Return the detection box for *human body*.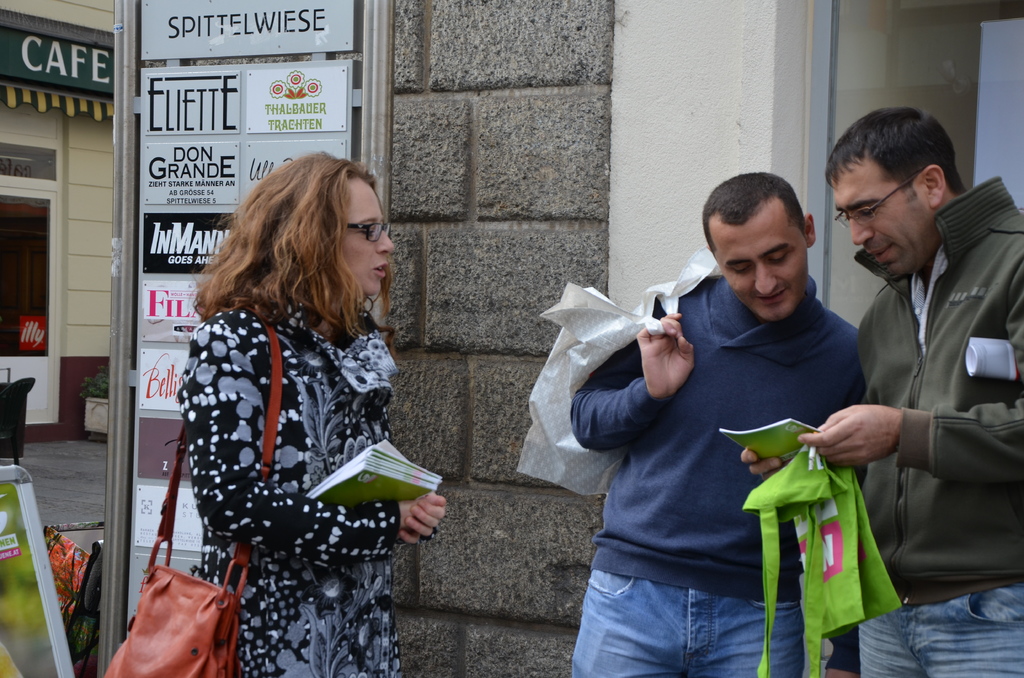
detection(804, 99, 1018, 675).
